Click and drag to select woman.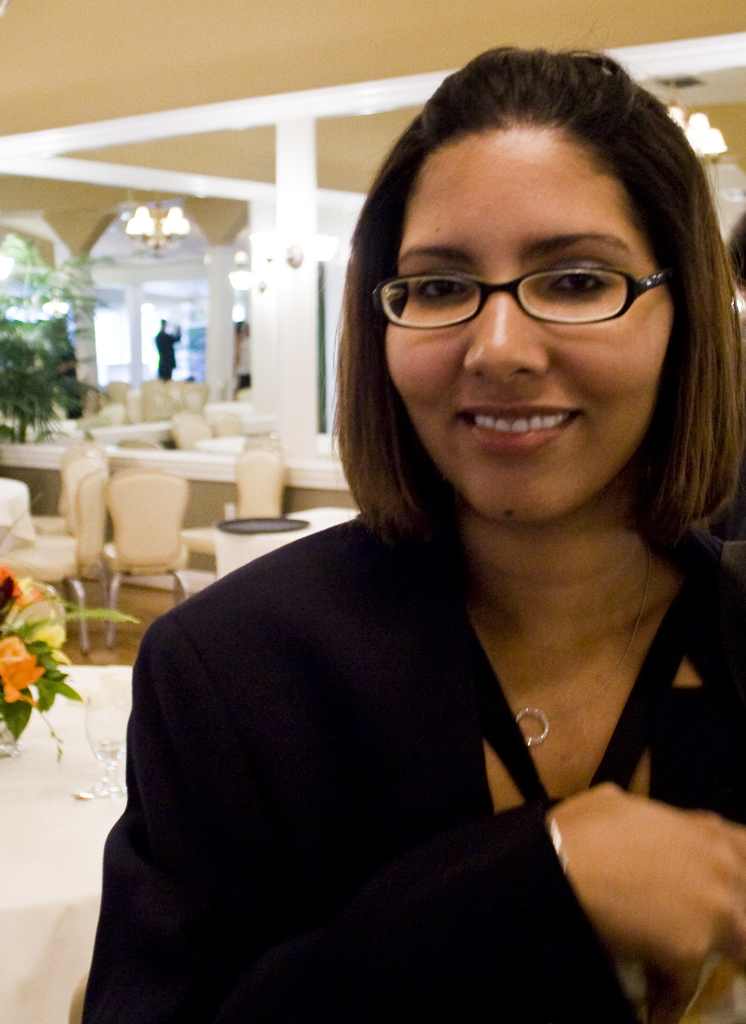
Selection: bbox=(133, 83, 745, 996).
